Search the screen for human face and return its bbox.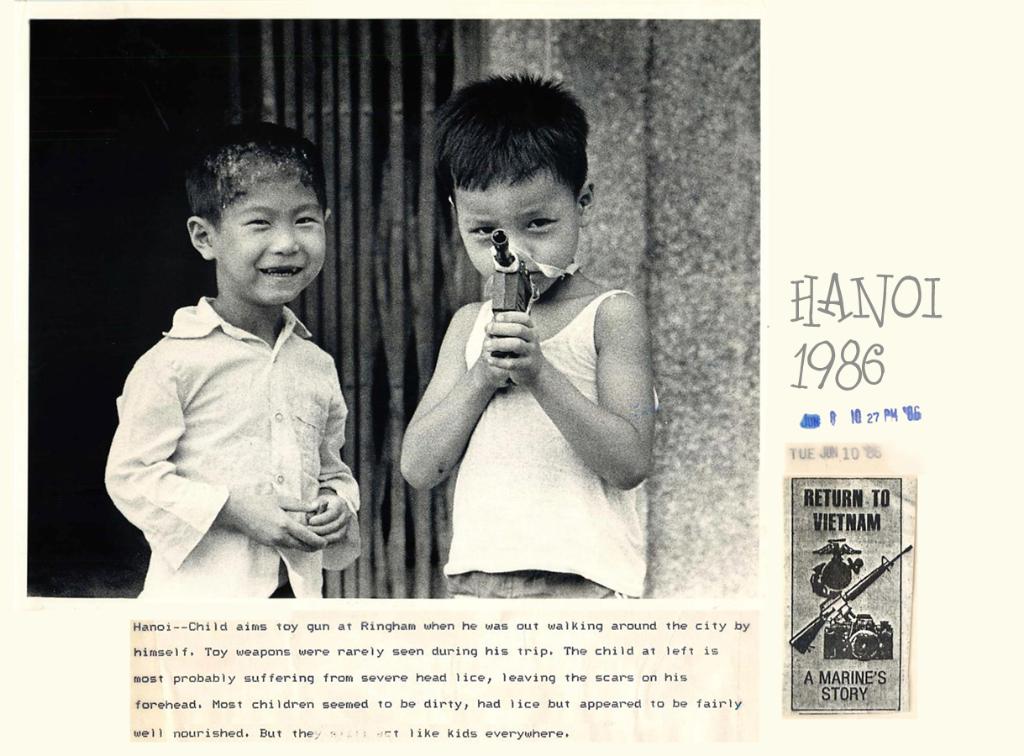
Found: <region>459, 170, 581, 297</region>.
